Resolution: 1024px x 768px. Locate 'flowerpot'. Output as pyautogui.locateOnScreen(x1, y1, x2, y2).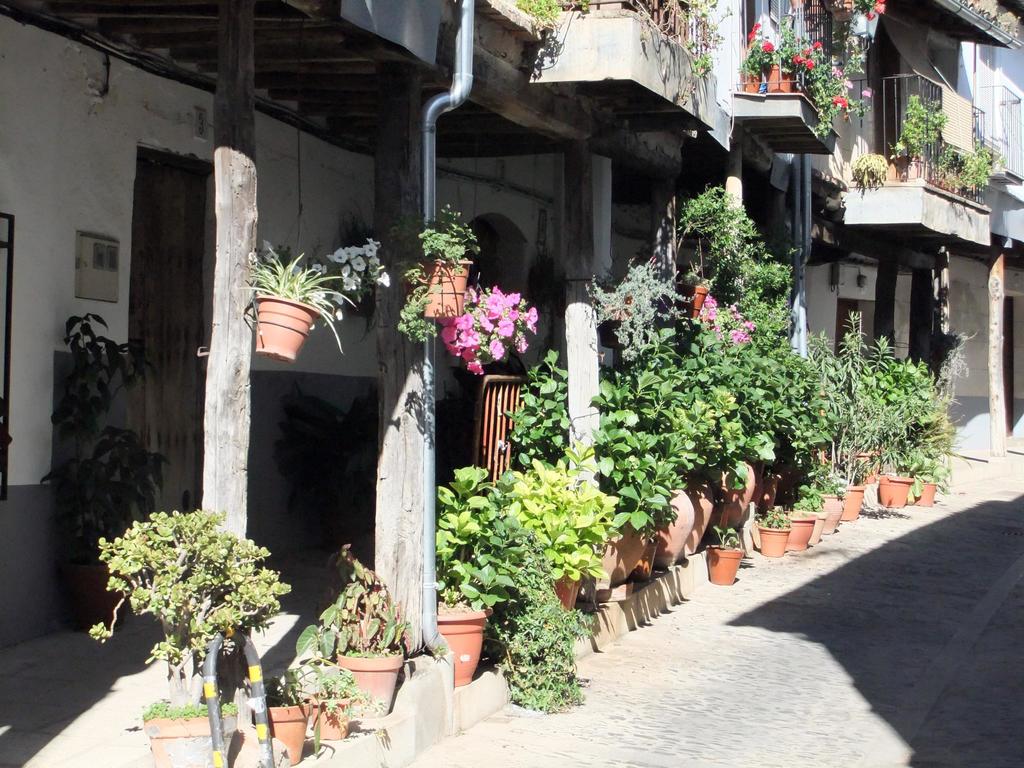
pyautogui.locateOnScreen(550, 563, 579, 607).
